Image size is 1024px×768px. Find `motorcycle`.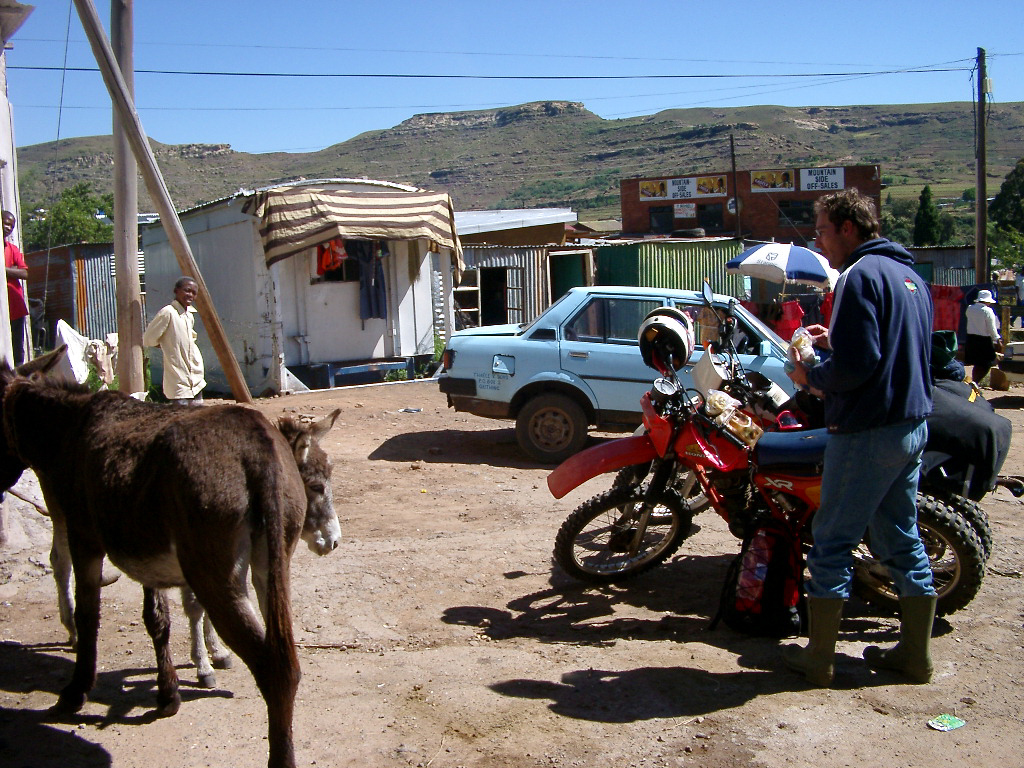
[544, 368, 994, 647].
